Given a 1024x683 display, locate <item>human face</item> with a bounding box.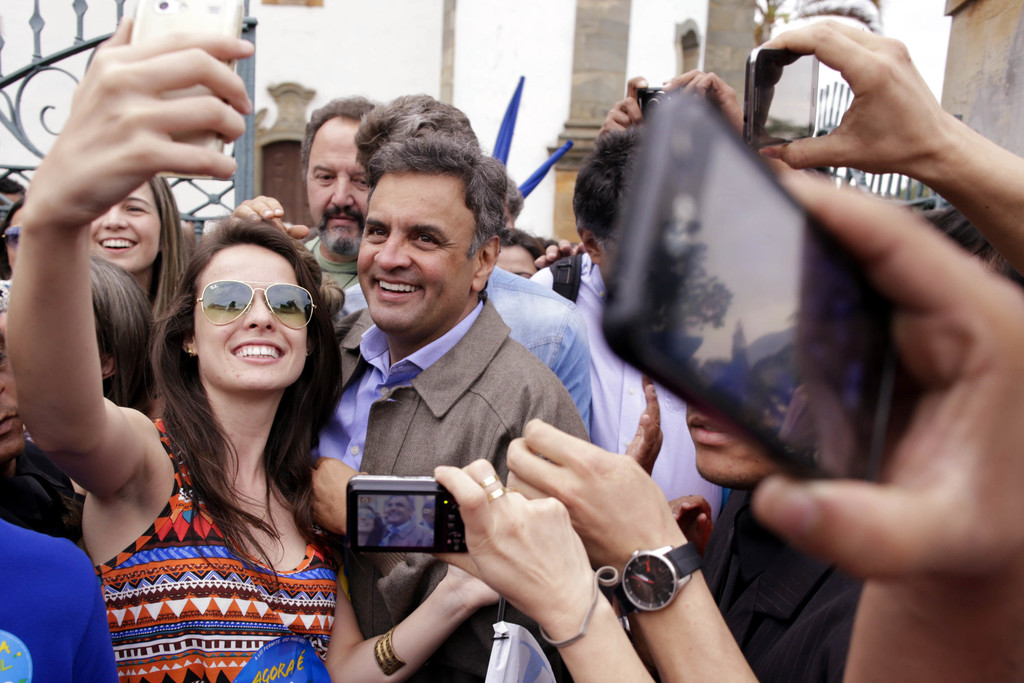
Located: (x1=194, y1=241, x2=315, y2=388).
